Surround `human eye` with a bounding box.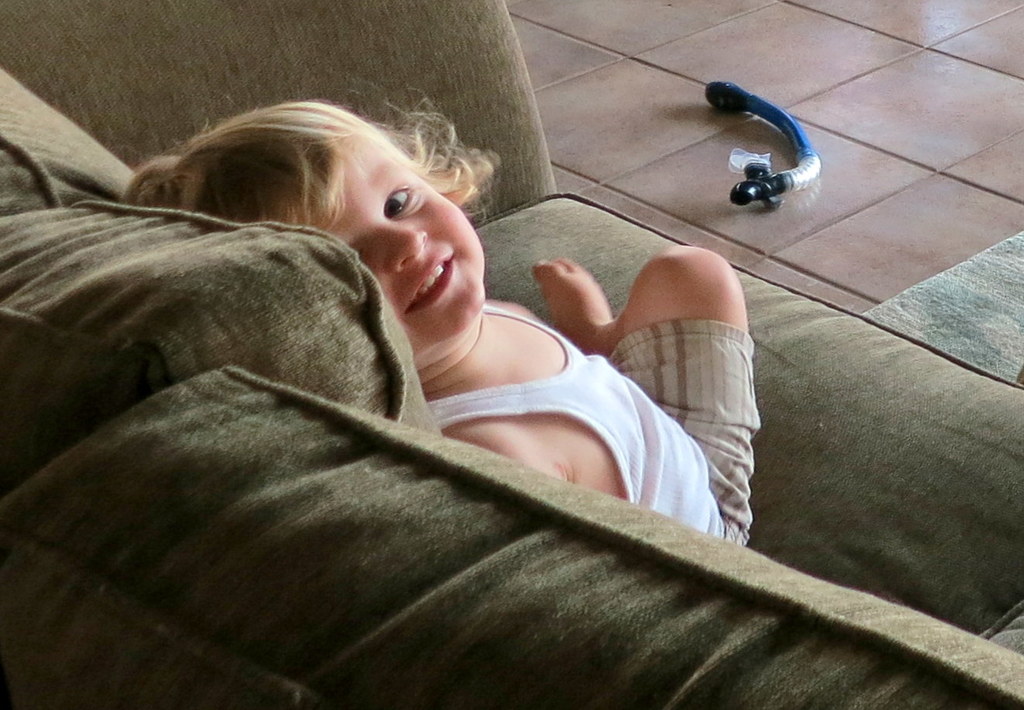
(385, 187, 409, 221).
